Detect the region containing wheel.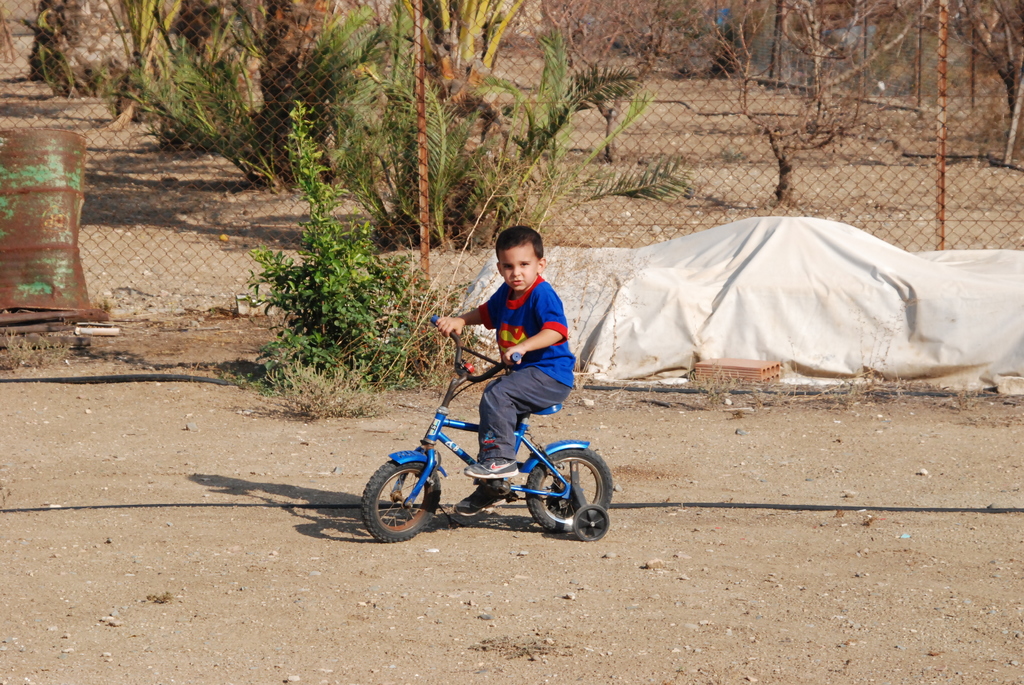
bbox(357, 461, 444, 544).
